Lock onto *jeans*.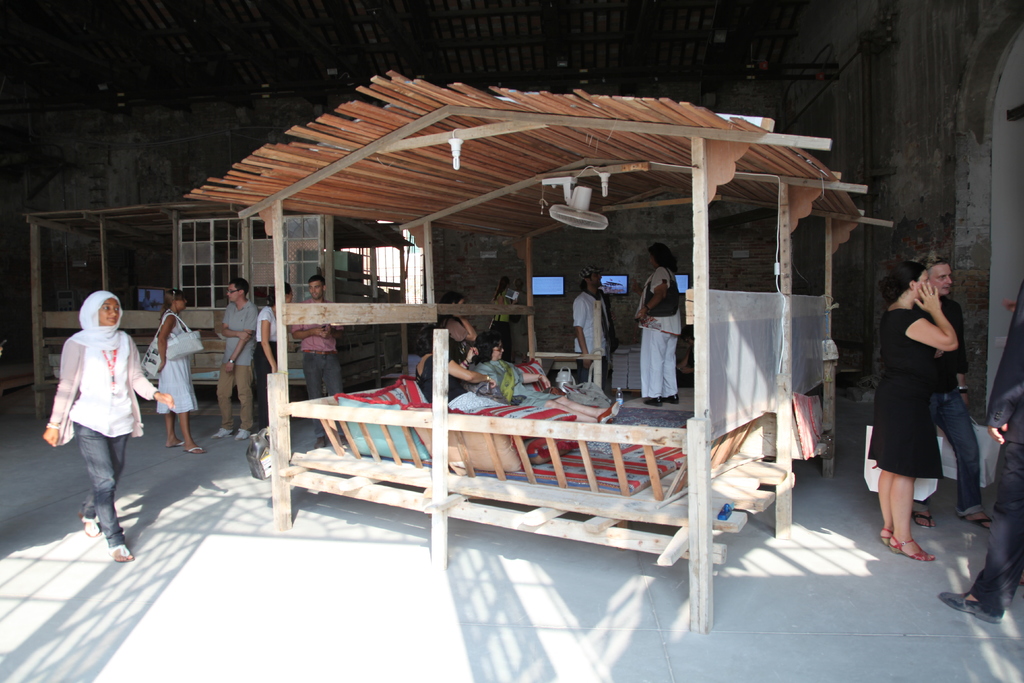
Locked: region(300, 351, 343, 440).
